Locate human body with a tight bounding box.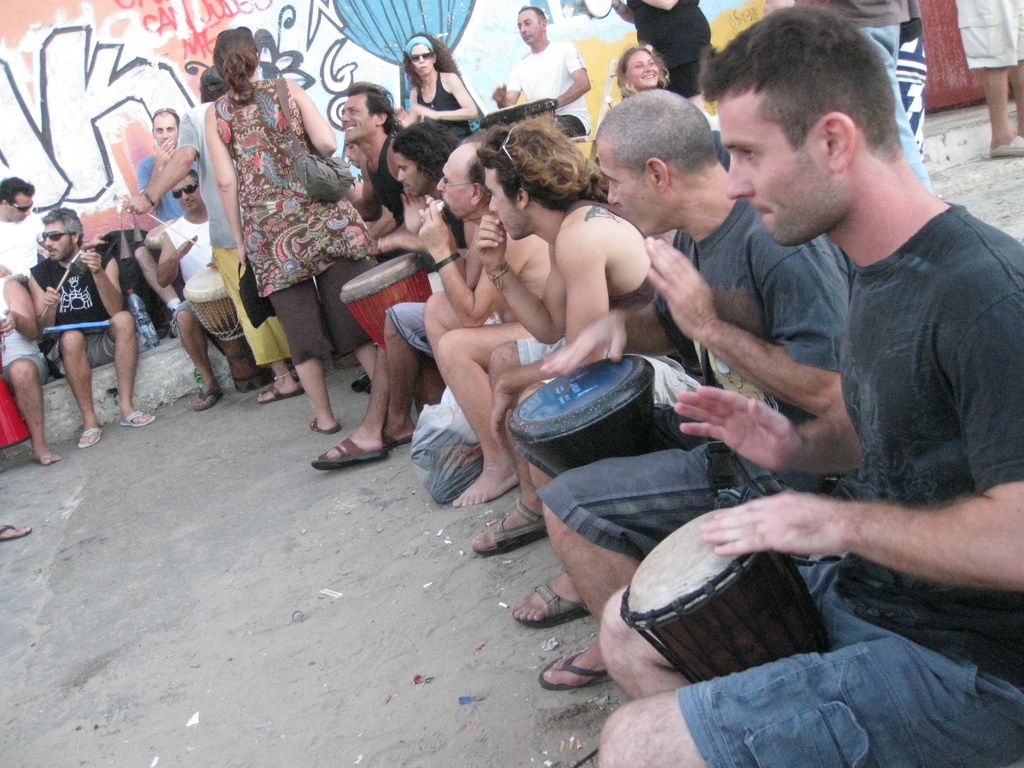
[x1=136, y1=111, x2=206, y2=223].
